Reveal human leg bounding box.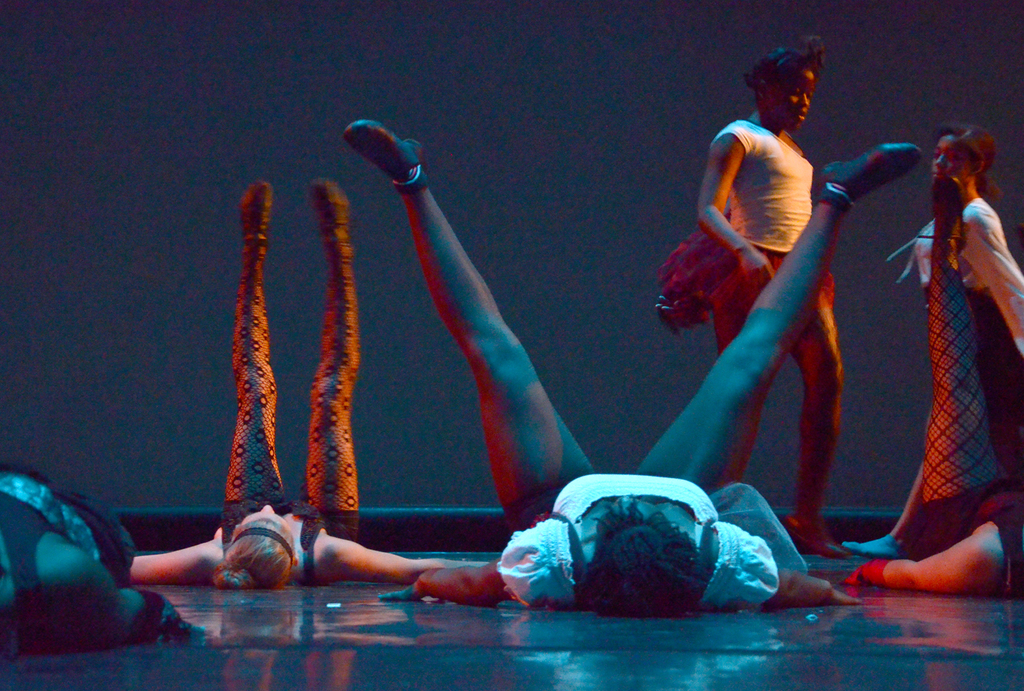
Revealed: [left=644, top=150, right=915, bottom=487].
